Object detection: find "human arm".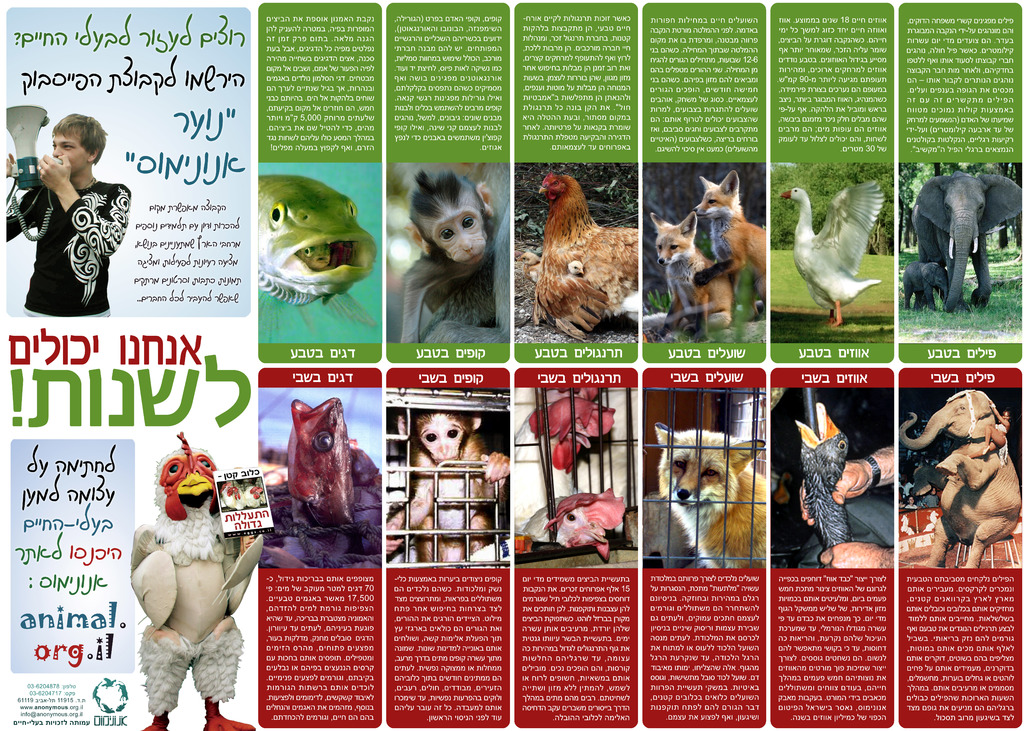
bbox=[36, 158, 129, 256].
